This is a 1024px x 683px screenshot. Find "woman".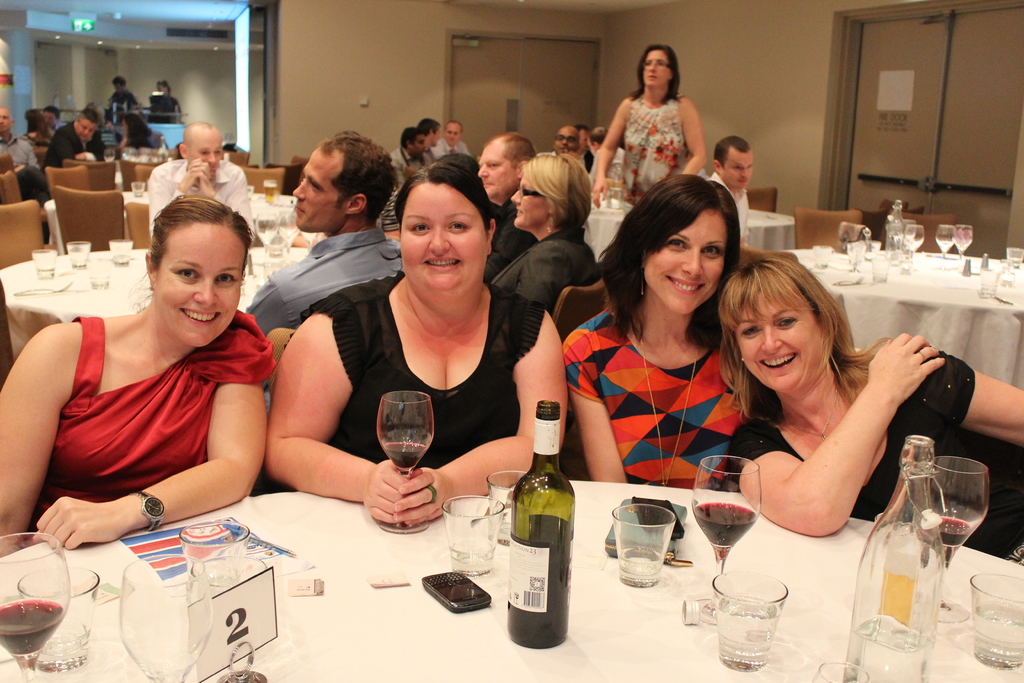
Bounding box: [590,45,709,213].
